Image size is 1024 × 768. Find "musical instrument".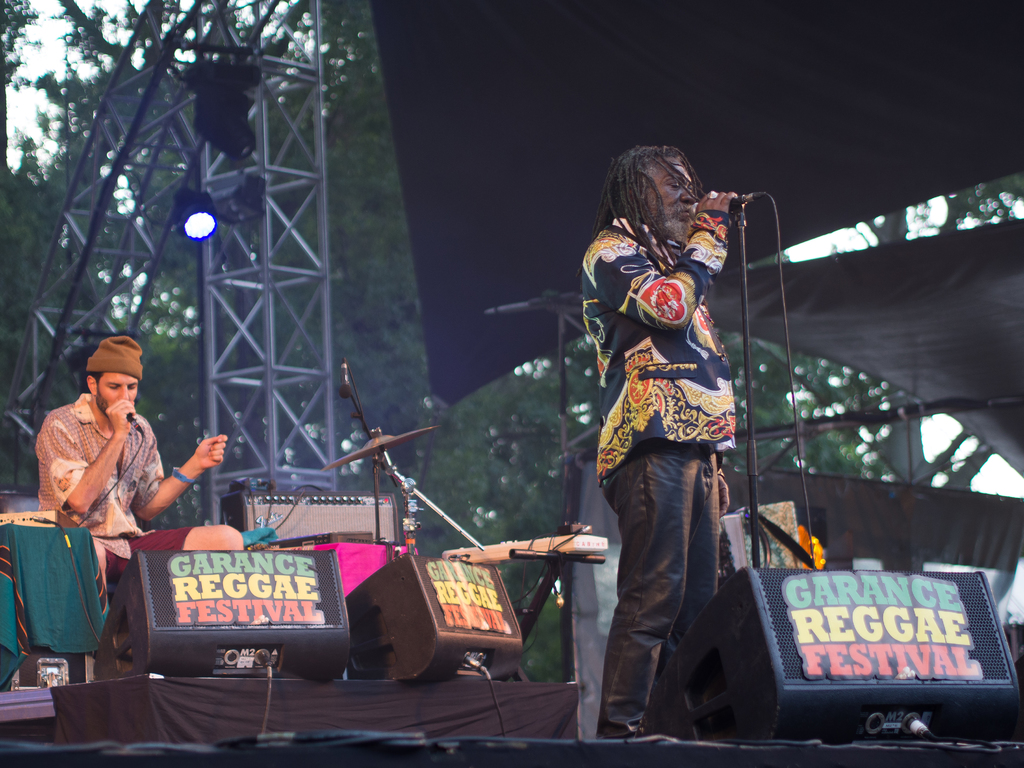
[442,517,606,568].
